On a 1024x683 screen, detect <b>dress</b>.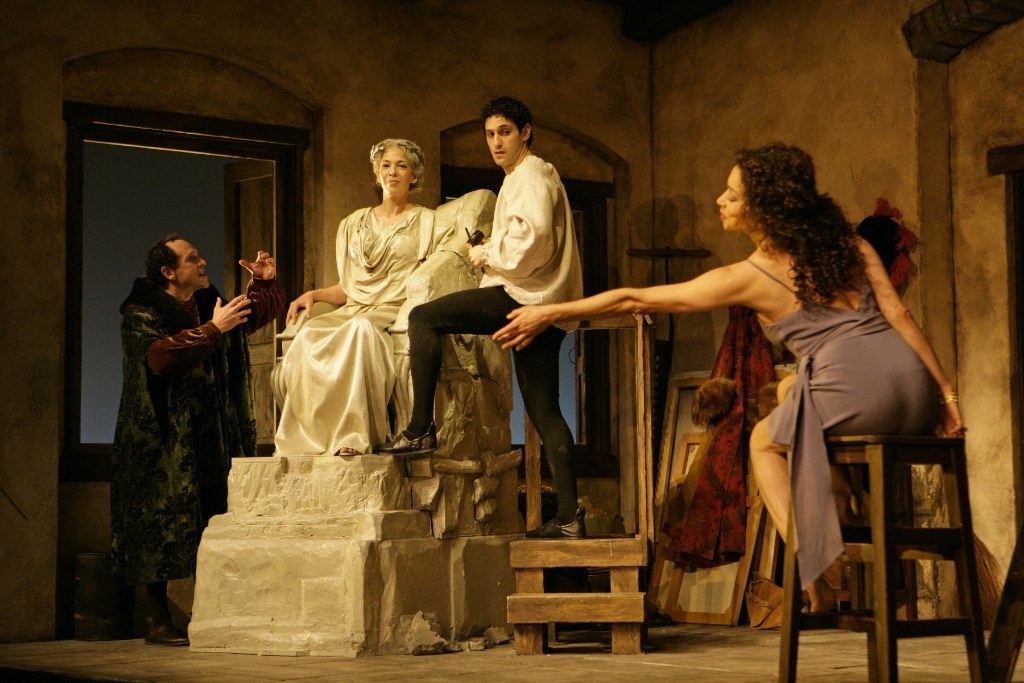
[768, 217, 956, 581].
